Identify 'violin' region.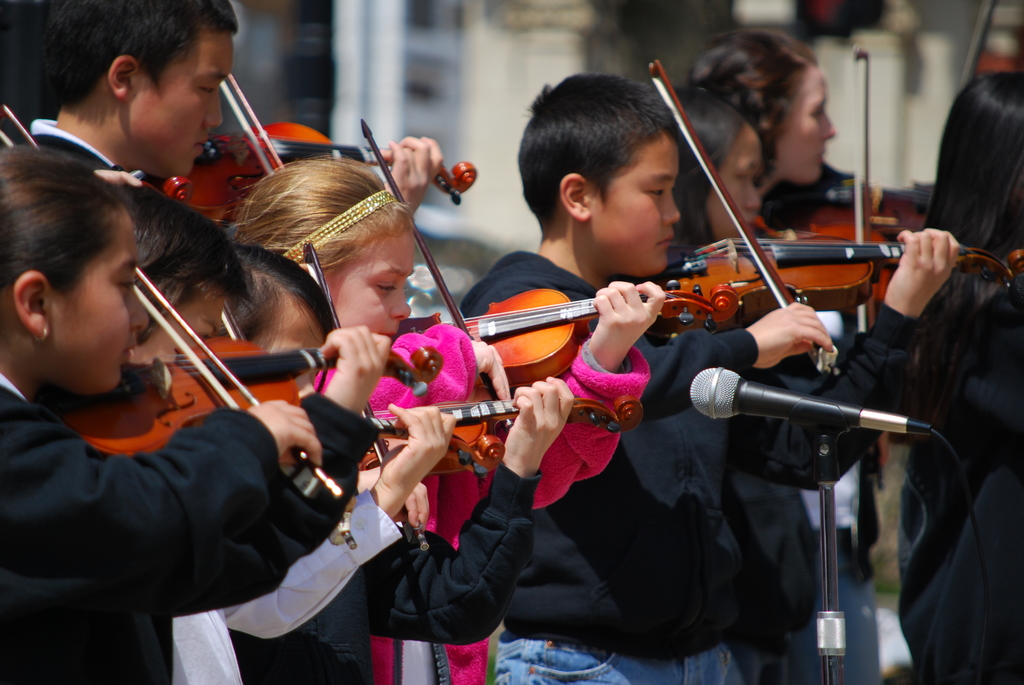
Region: box(1011, 243, 1023, 280).
